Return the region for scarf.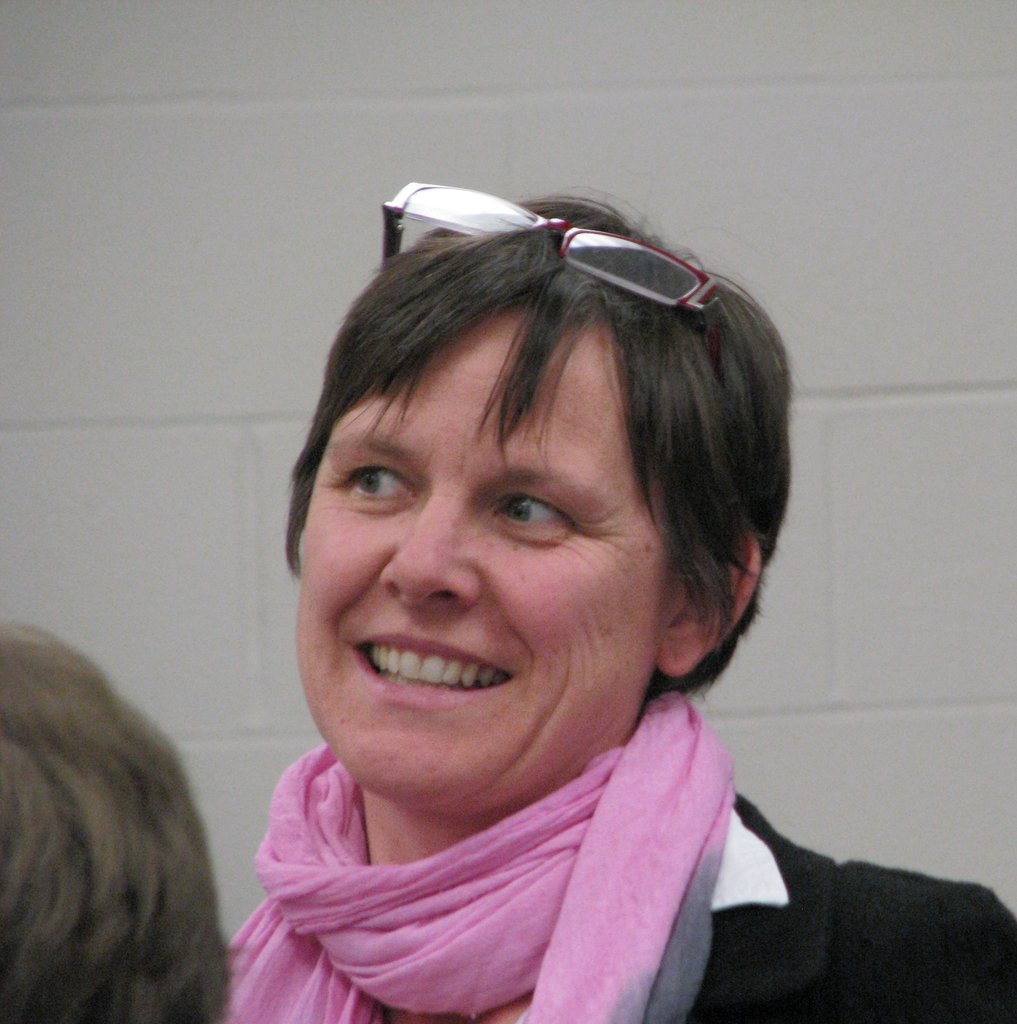
detection(224, 687, 746, 1023).
